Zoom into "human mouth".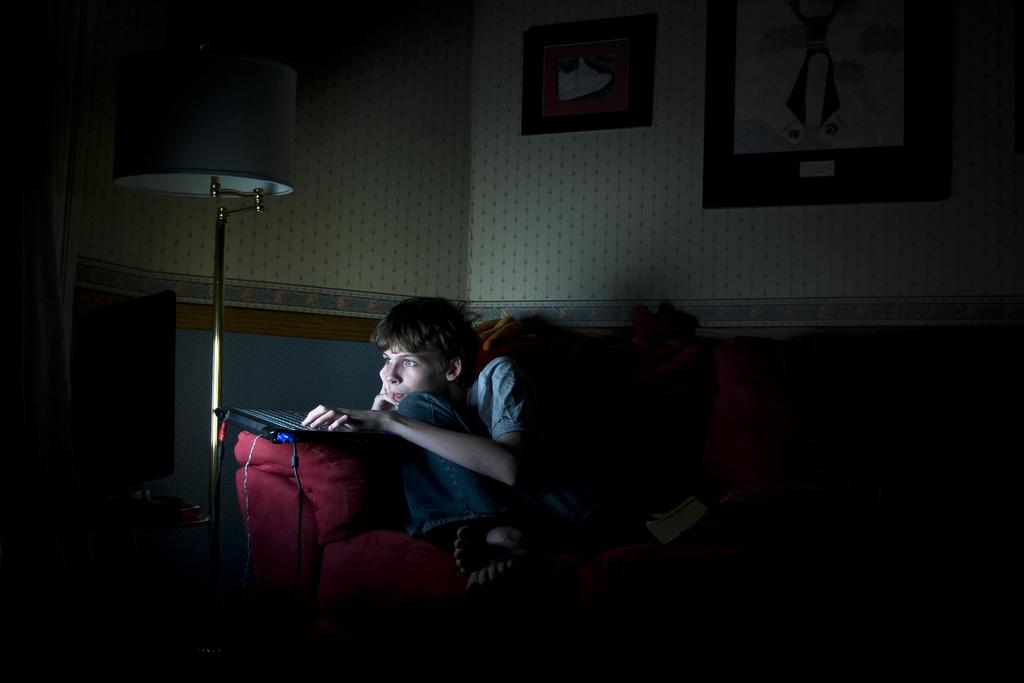
Zoom target: box(391, 391, 406, 402).
